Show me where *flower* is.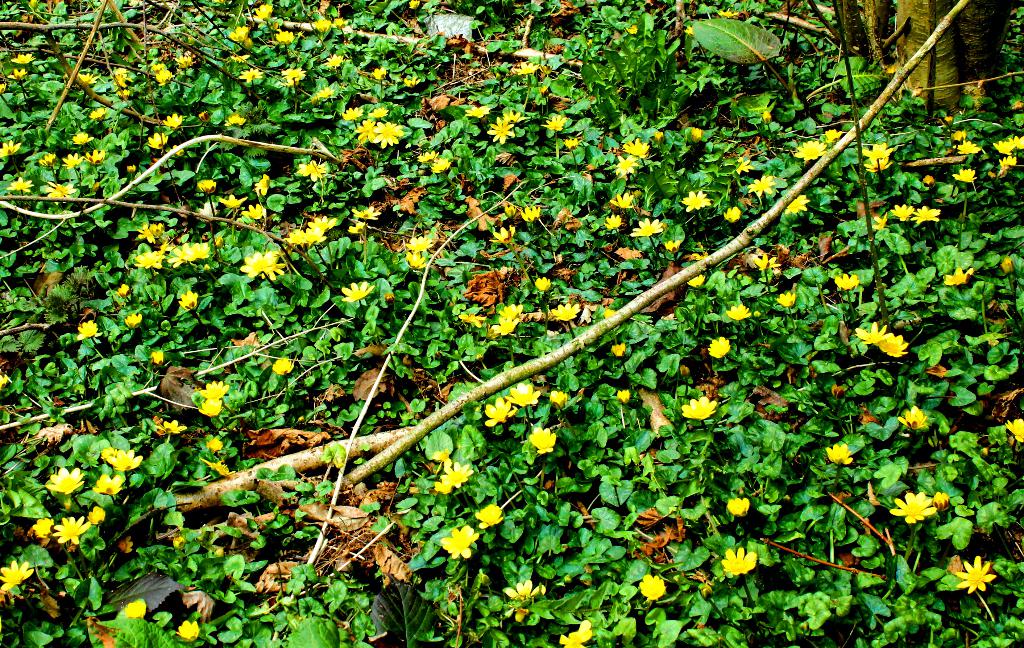
*flower* is at {"x1": 311, "y1": 15, "x2": 332, "y2": 38}.
